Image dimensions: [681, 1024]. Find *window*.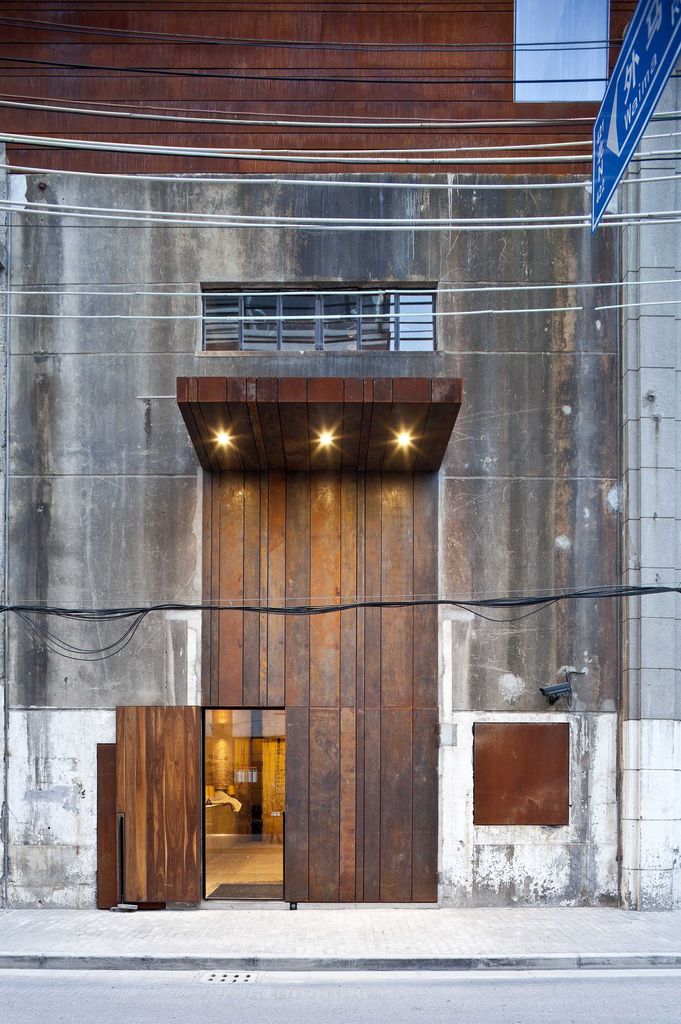
x1=170 y1=261 x2=455 y2=350.
